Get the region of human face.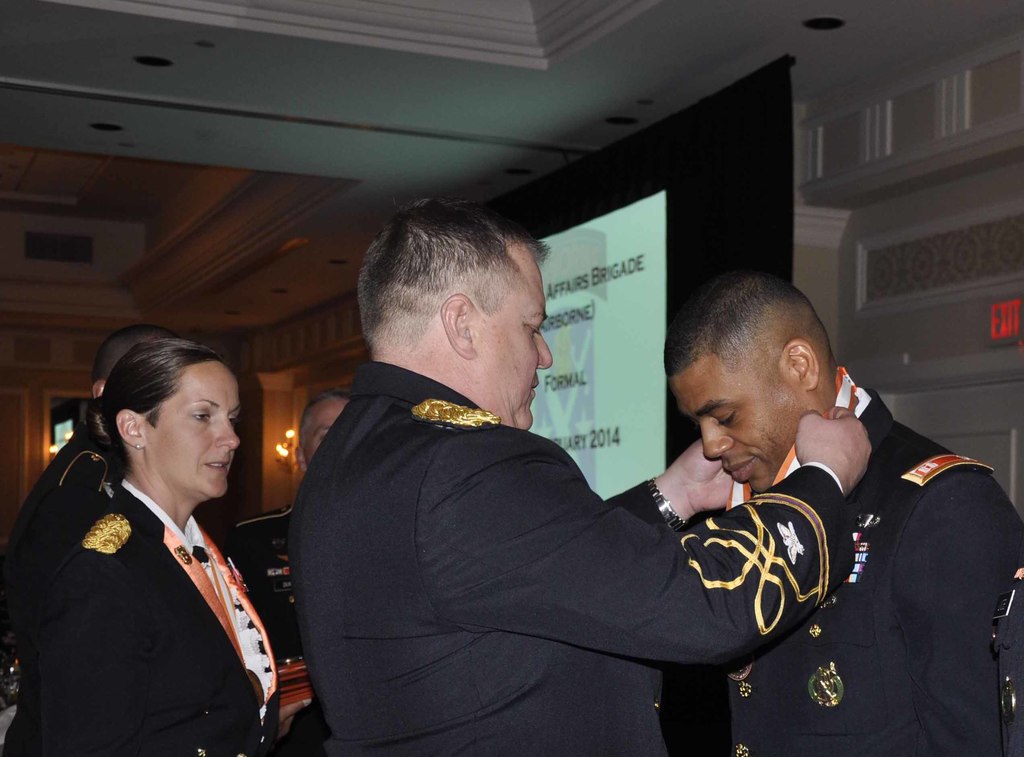
[307, 394, 354, 464].
